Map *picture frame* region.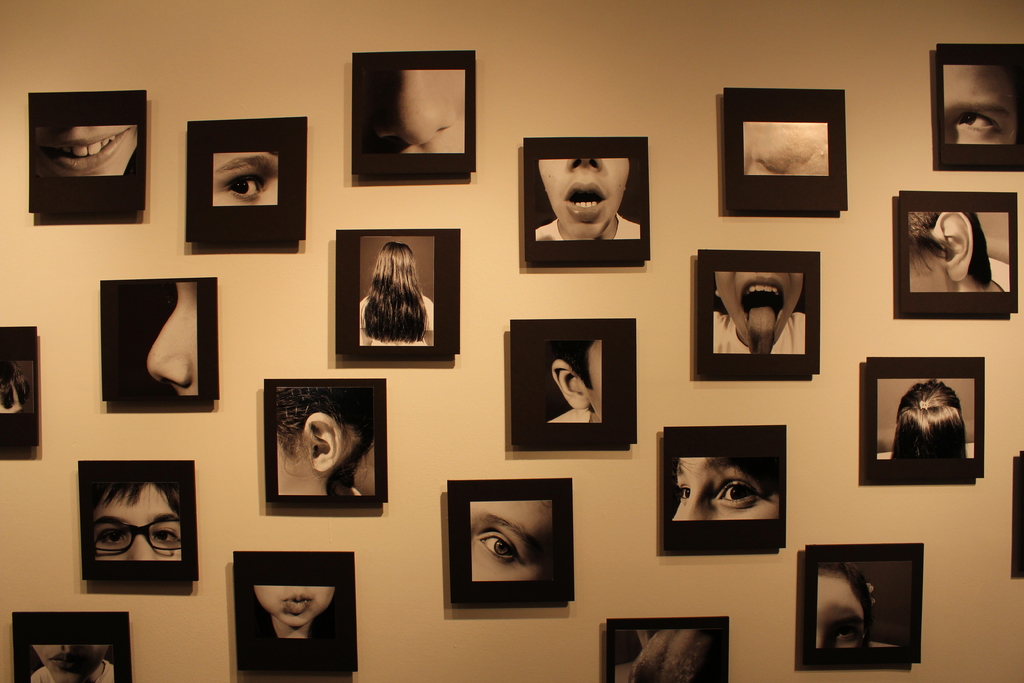
Mapped to 104, 277, 219, 403.
